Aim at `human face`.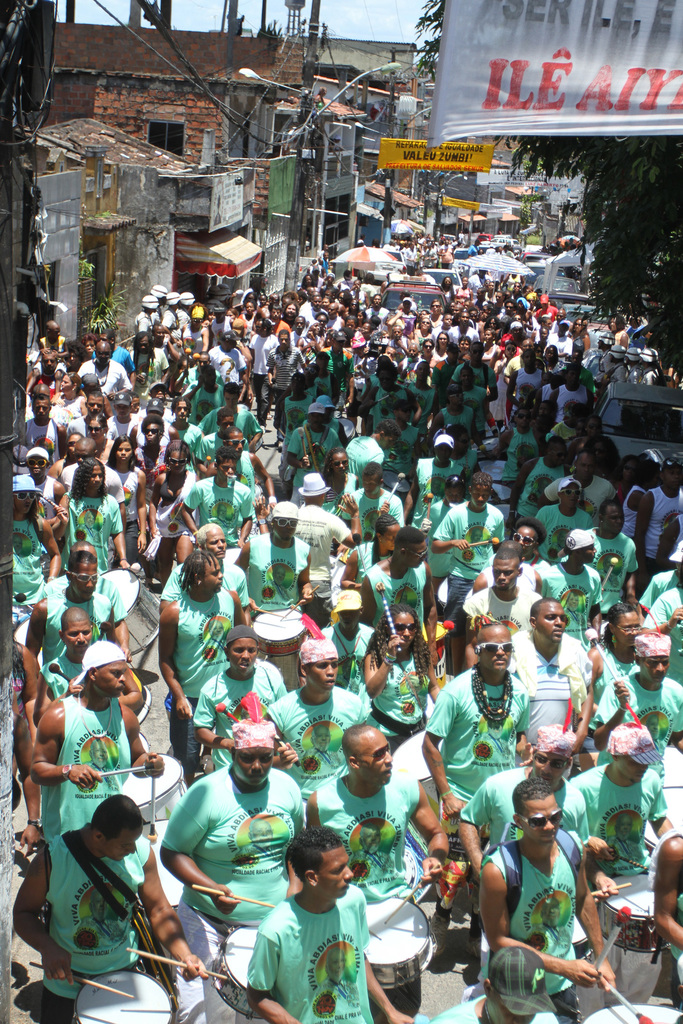
Aimed at (left=459, top=366, right=471, bottom=389).
